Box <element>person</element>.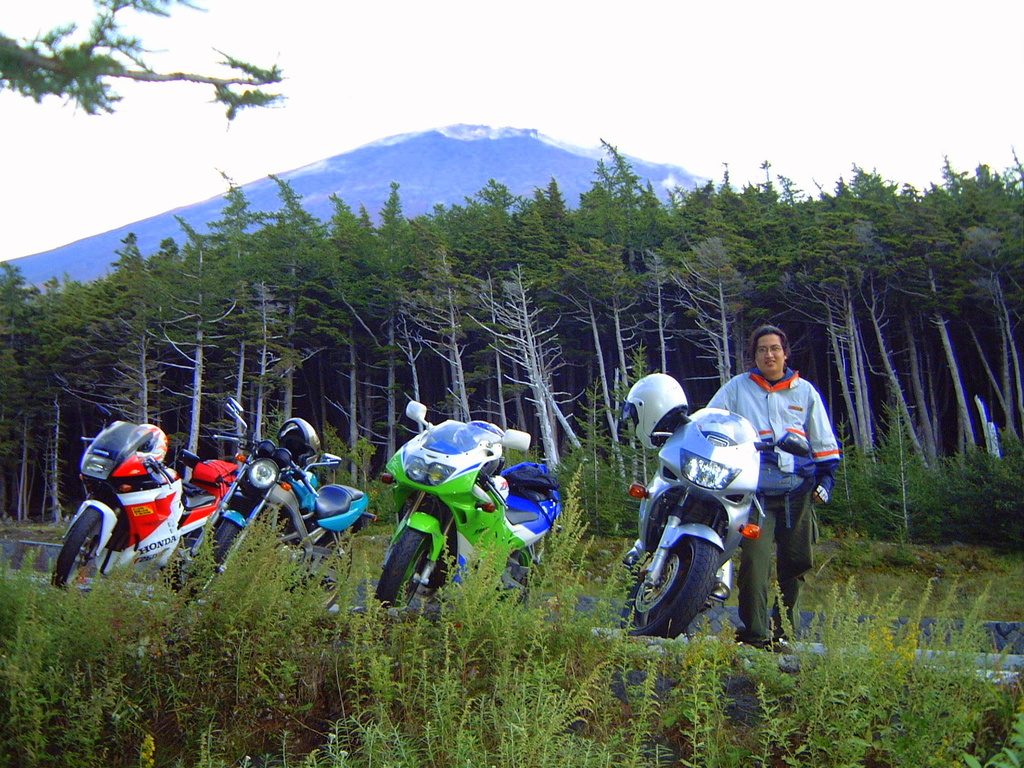
(701, 326, 834, 668).
